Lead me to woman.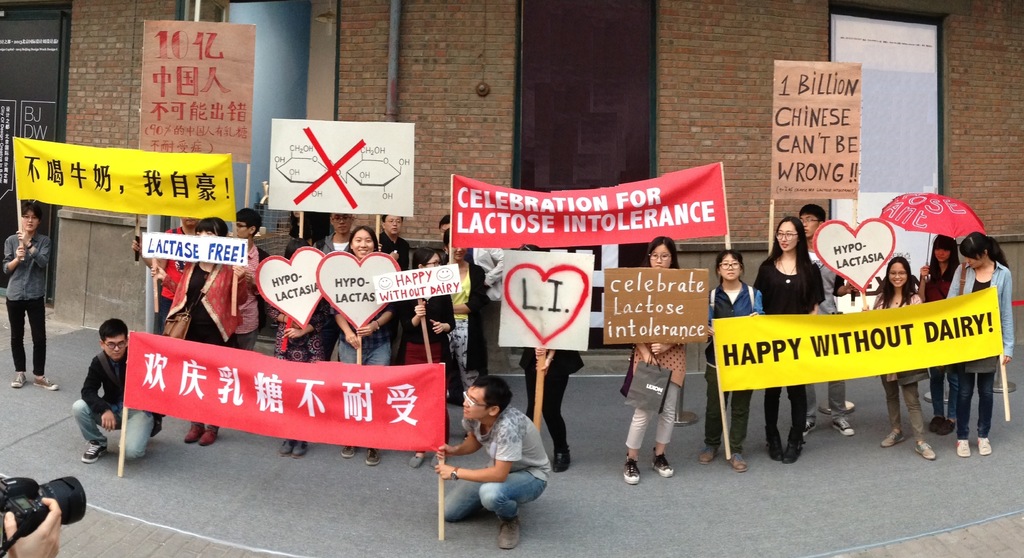
Lead to region(738, 212, 815, 478).
